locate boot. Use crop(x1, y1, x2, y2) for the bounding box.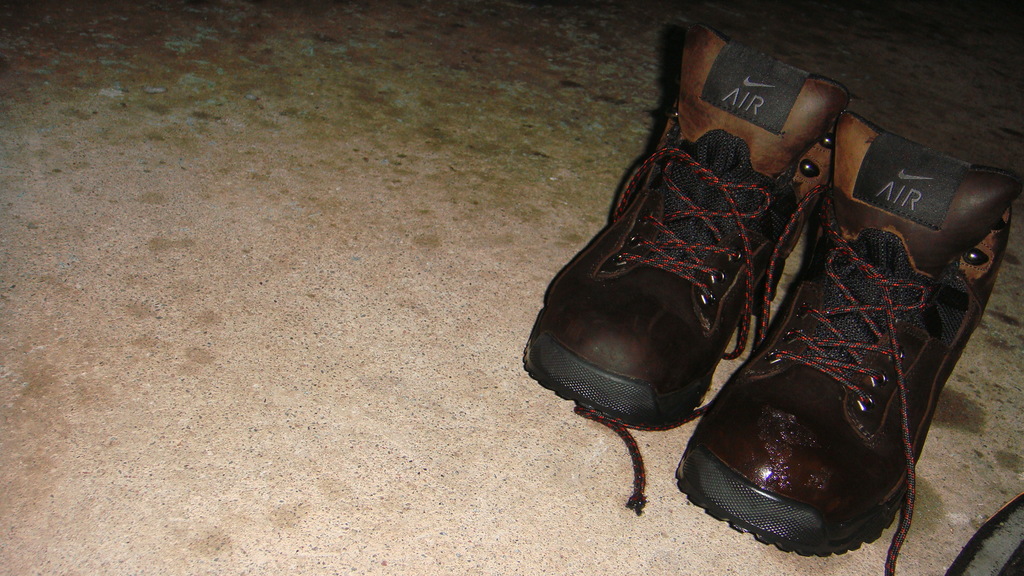
crop(538, 16, 851, 426).
